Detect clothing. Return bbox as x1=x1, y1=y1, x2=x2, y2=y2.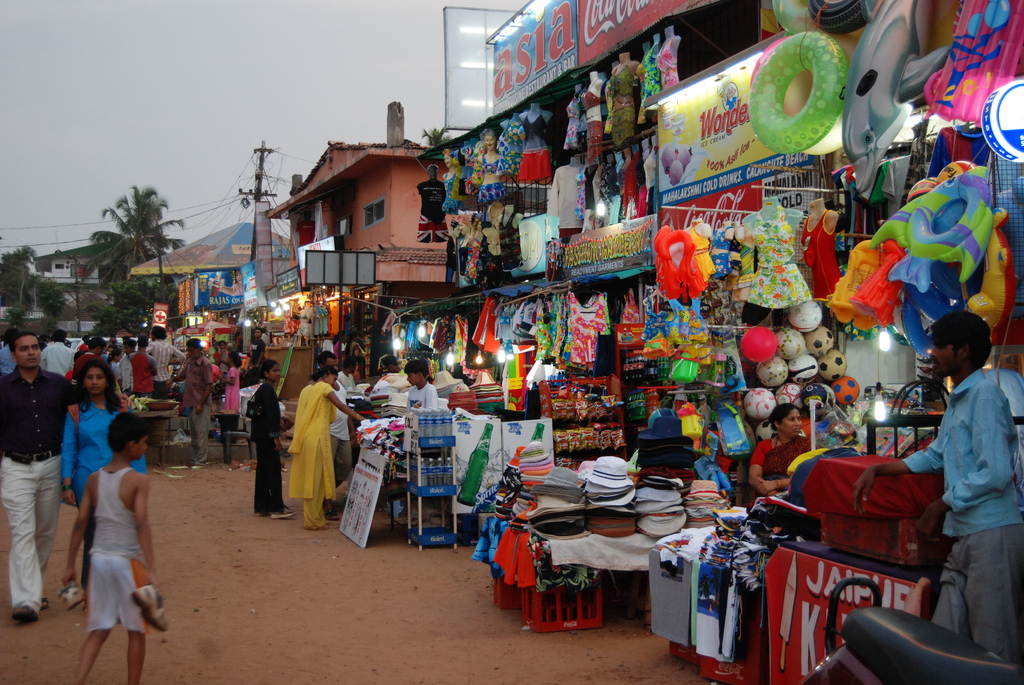
x1=173, y1=354, x2=214, y2=460.
